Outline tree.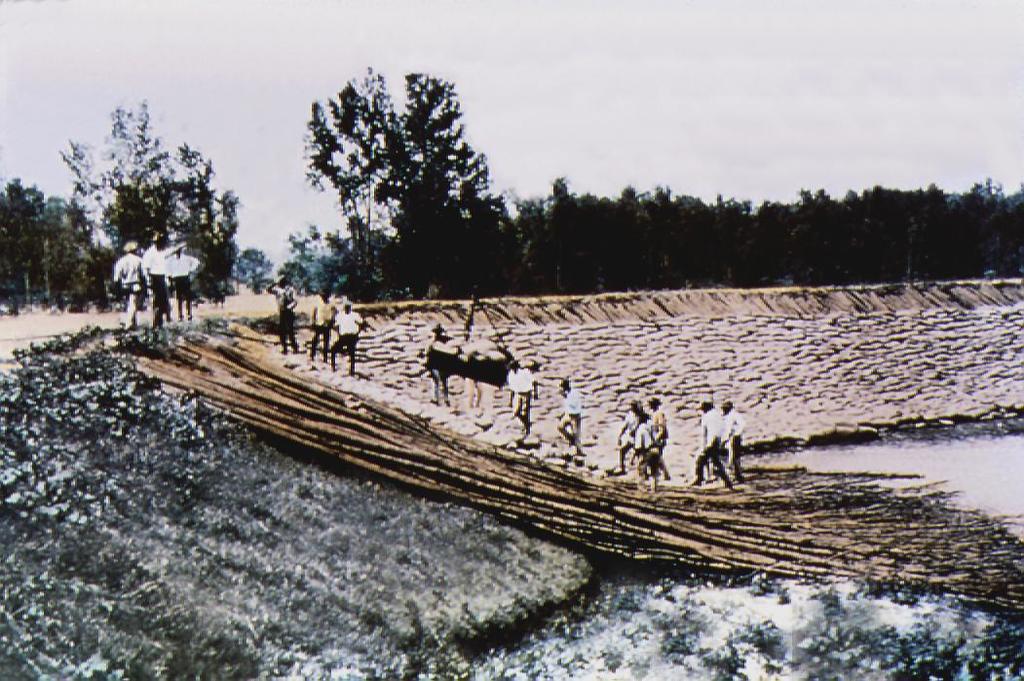
Outline: box(297, 57, 402, 309).
